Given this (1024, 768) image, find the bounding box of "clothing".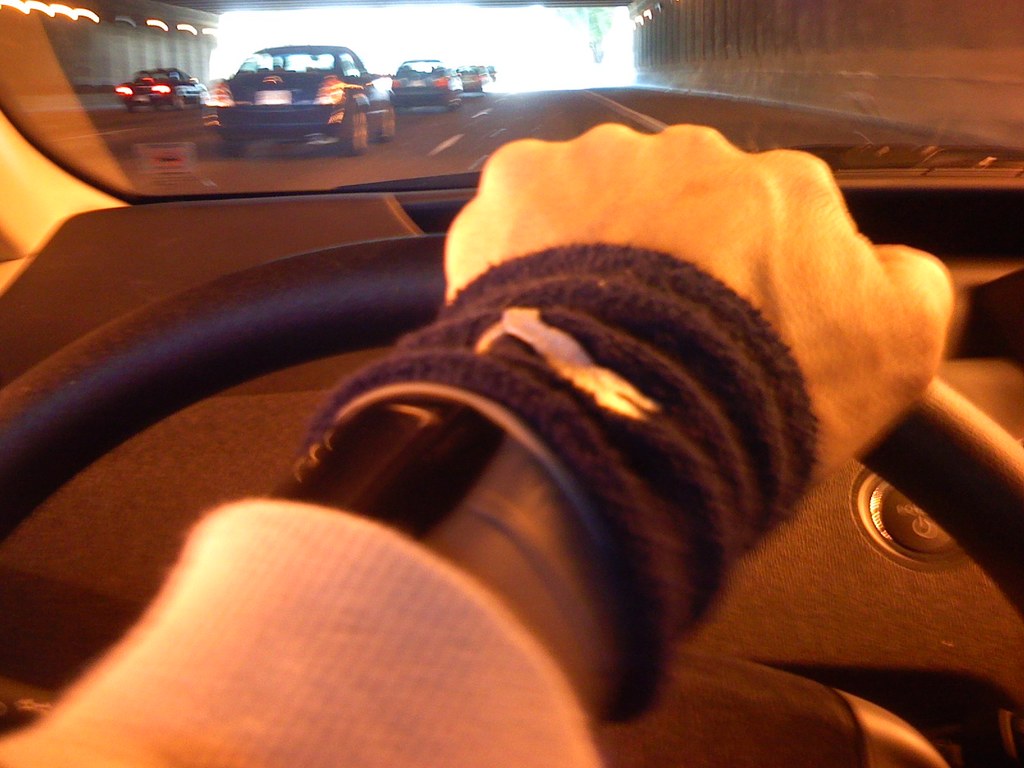
3:491:602:767.
